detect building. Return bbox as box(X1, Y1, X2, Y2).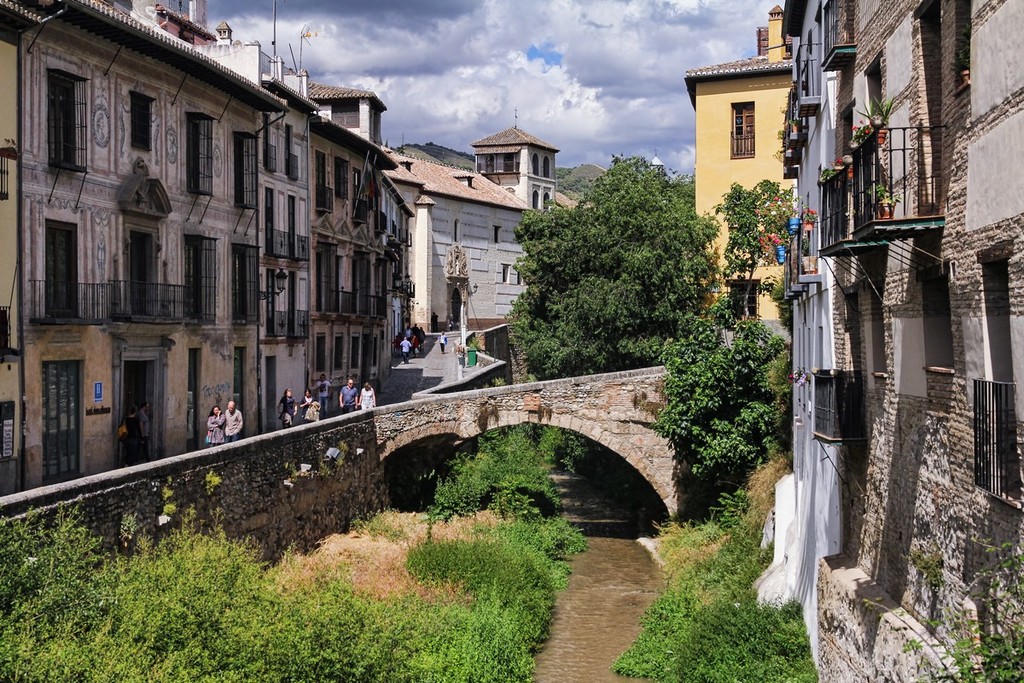
box(683, 2, 795, 323).
